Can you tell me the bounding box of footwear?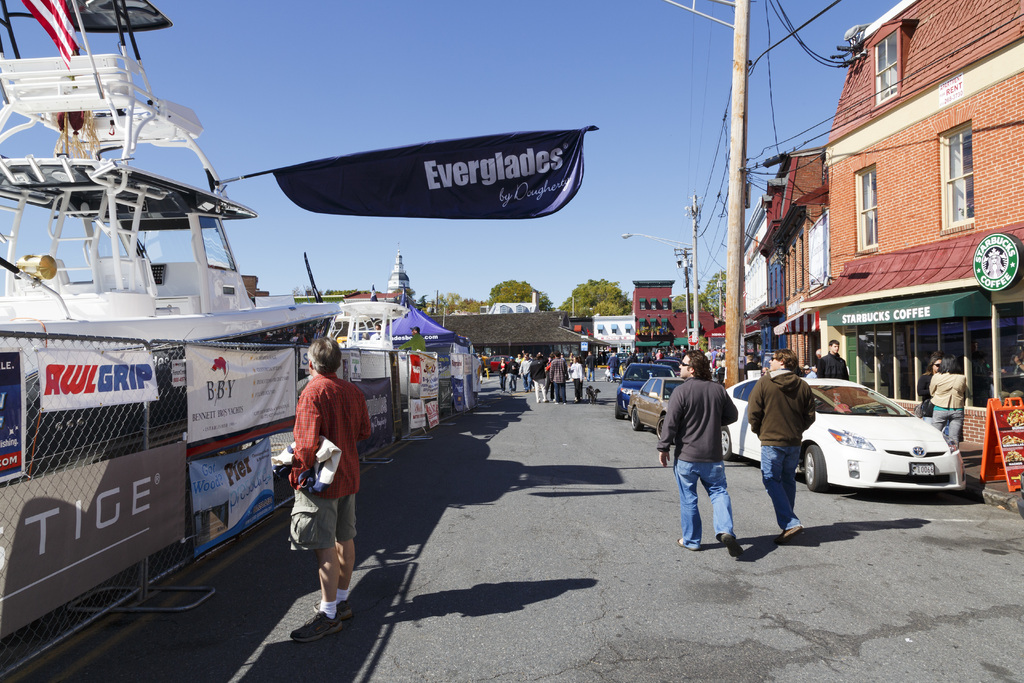
[314,600,355,616].
